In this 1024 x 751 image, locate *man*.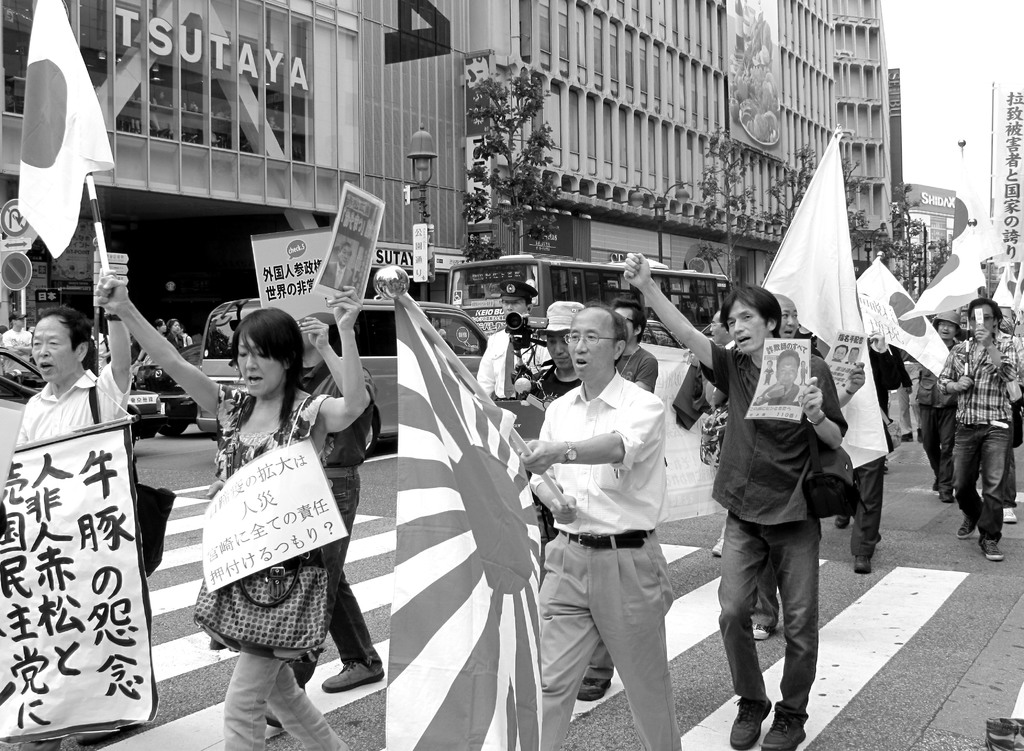
Bounding box: [317, 241, 353, 293].
